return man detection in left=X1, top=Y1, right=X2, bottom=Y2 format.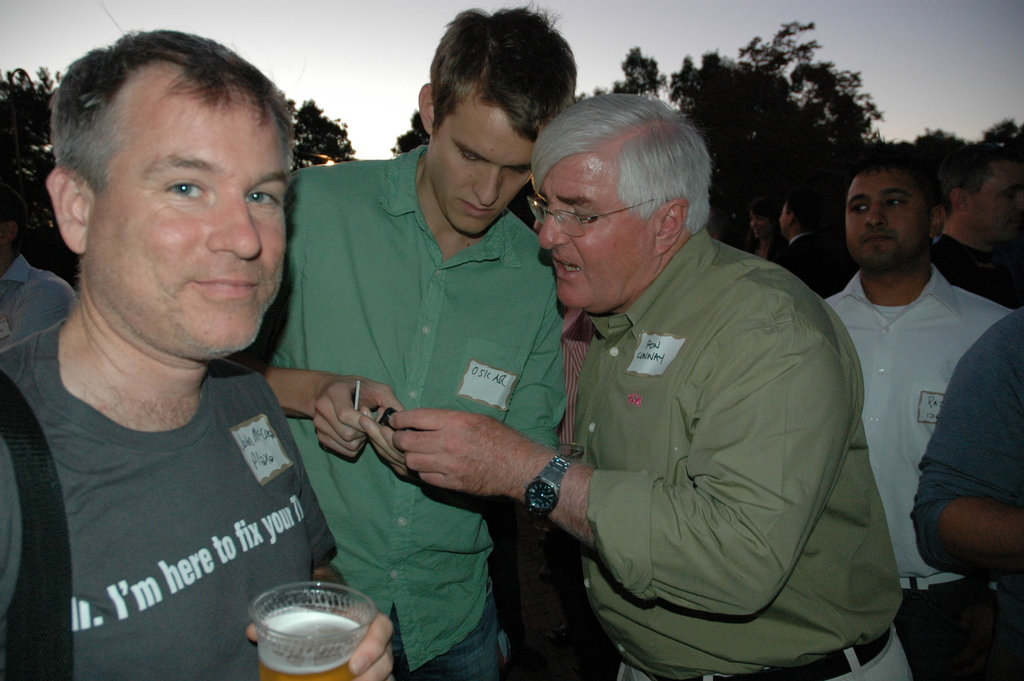
left=912, top=311, right=1023, bottom=598.
